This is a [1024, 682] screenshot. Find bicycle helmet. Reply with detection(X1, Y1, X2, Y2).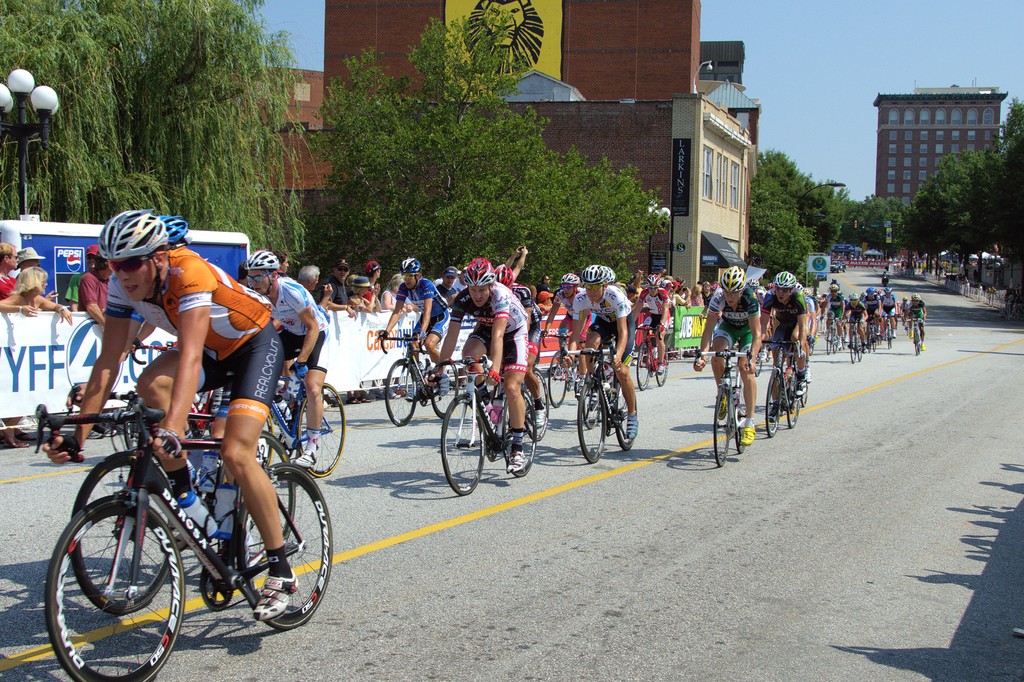
detection(721, 264, 748, 302).
